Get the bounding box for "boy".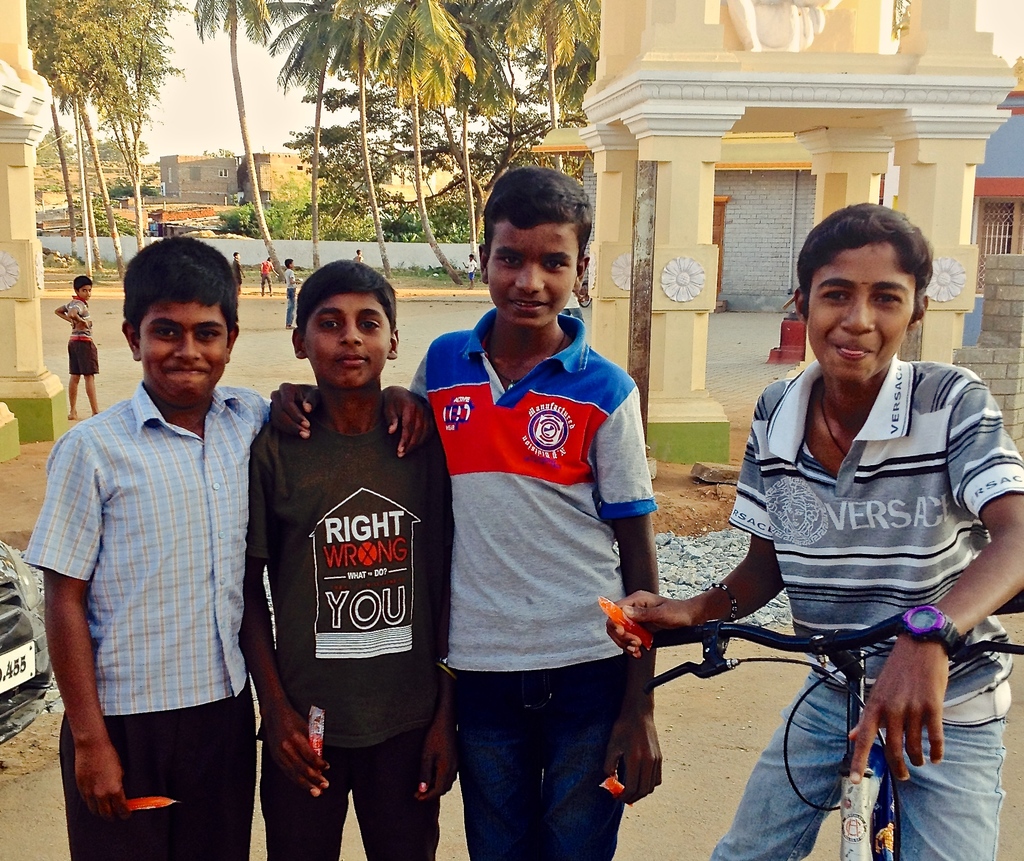
detection(253, 252, 273, 287).
